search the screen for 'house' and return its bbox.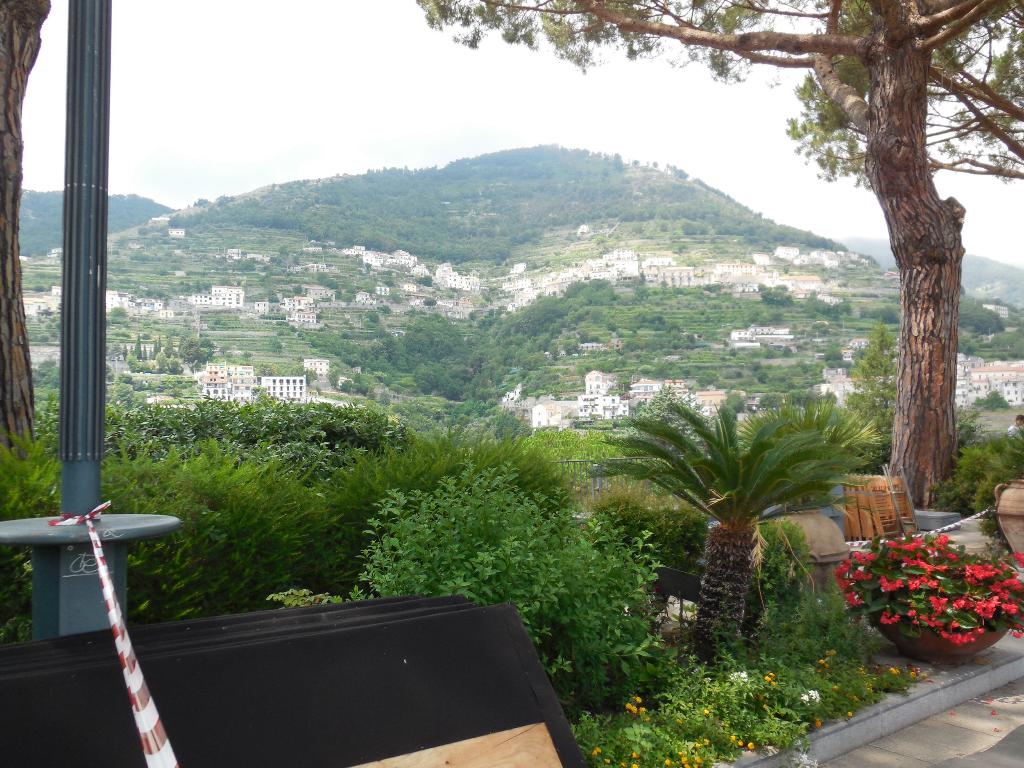
Found: l=171, t=229, r=184, b=238.
